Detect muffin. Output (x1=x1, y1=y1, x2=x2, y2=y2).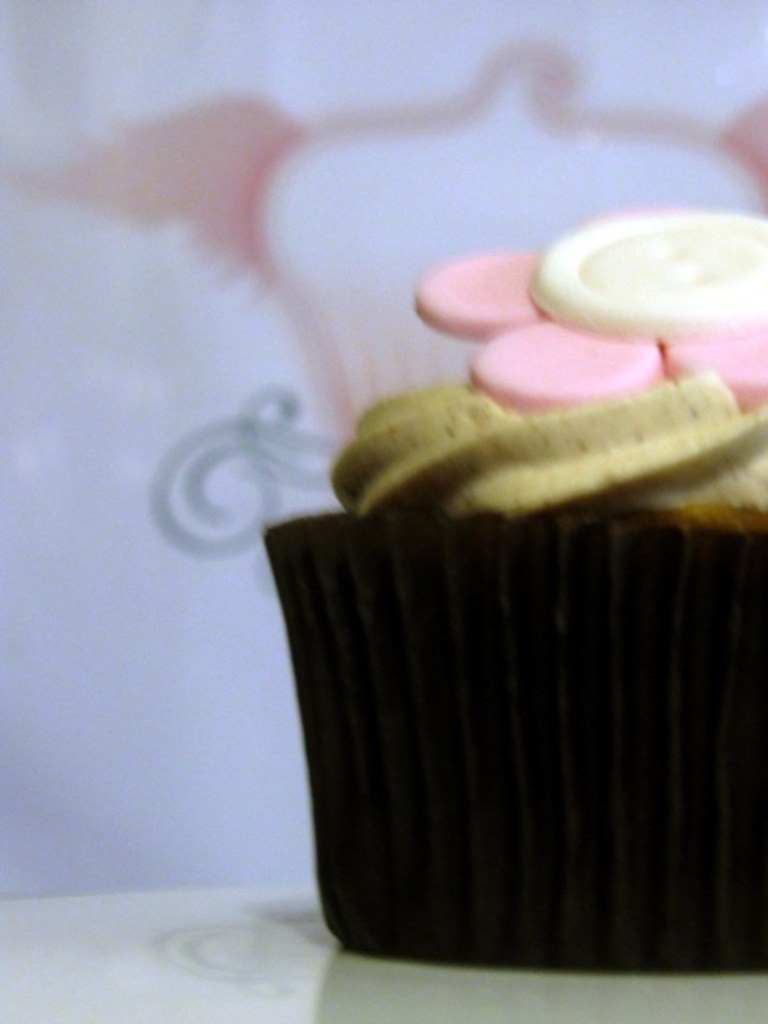
(x1=278, y1=278, x2=763, y2=986).
